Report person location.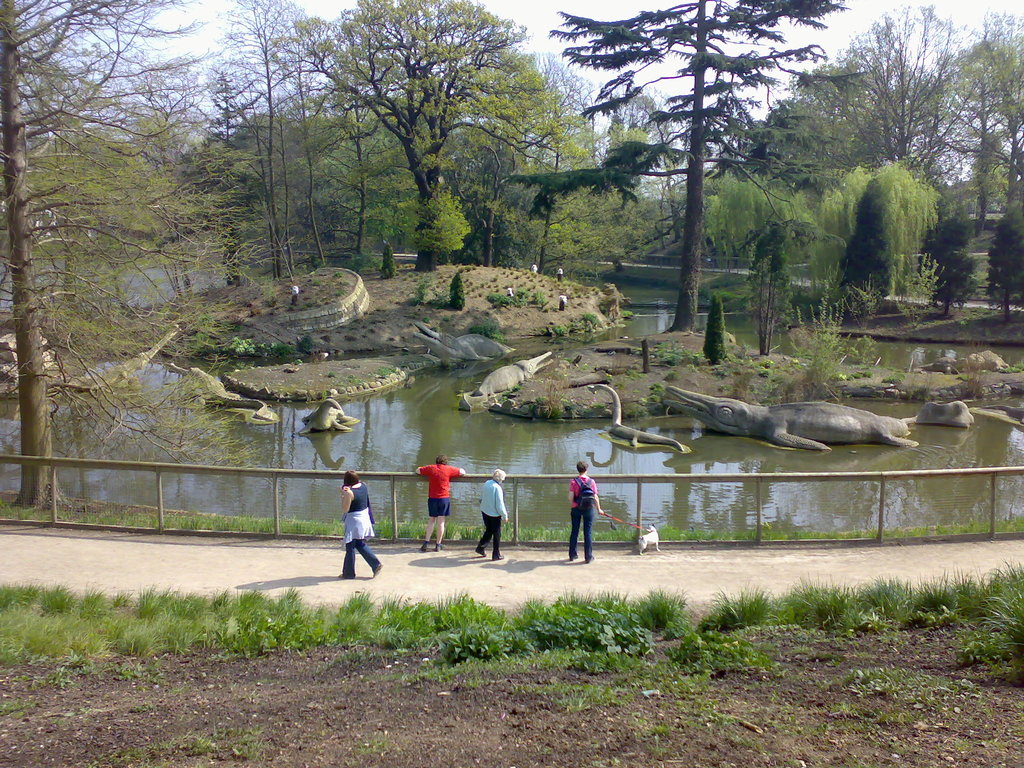
Report: 340/474/380/579.
